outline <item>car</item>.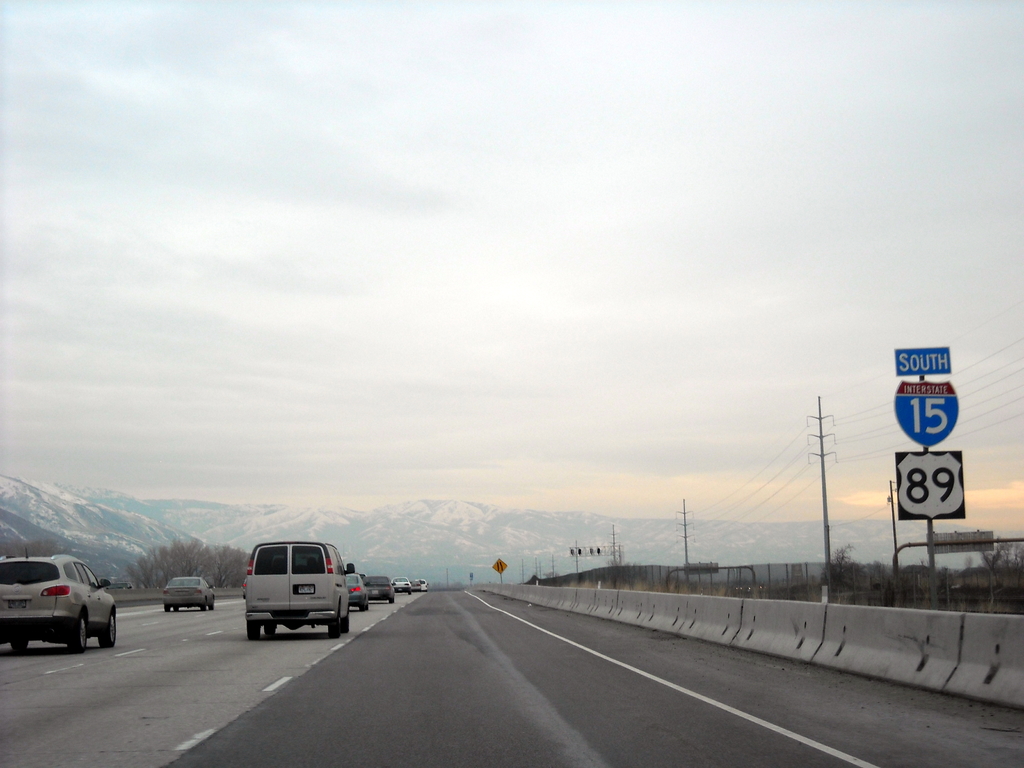
Outline: locate(358, 570, 402, 609).
